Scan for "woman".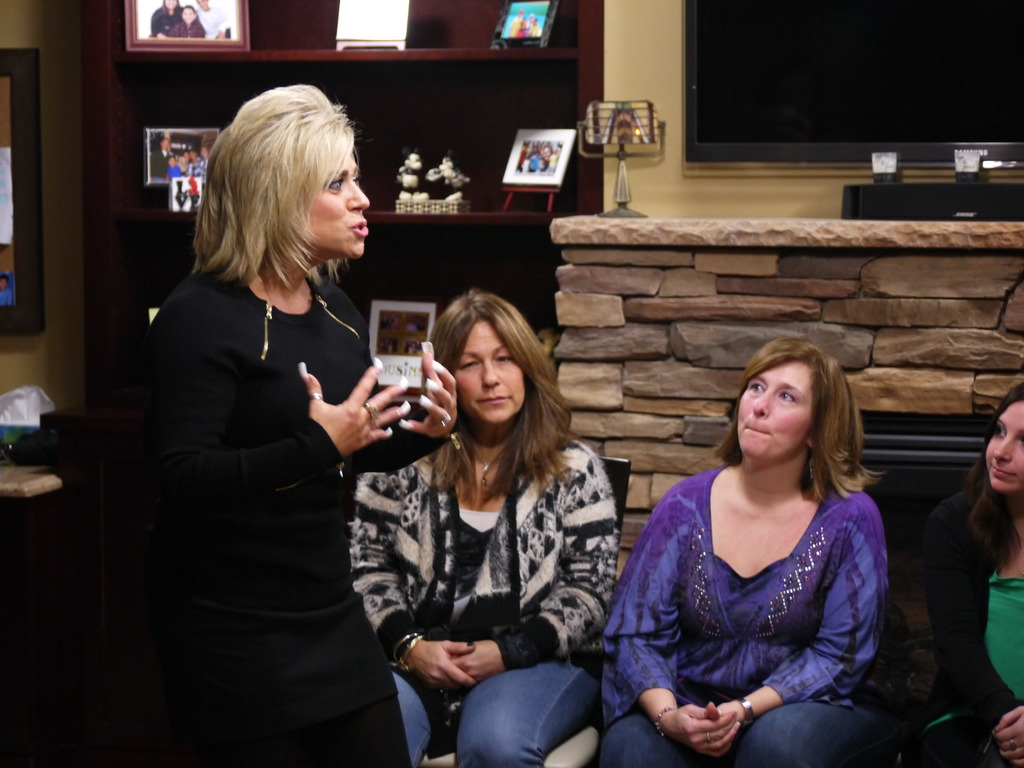
Scan result: {"x1": 360, "y1": 284, "x2": 612, "y2": 740}.
